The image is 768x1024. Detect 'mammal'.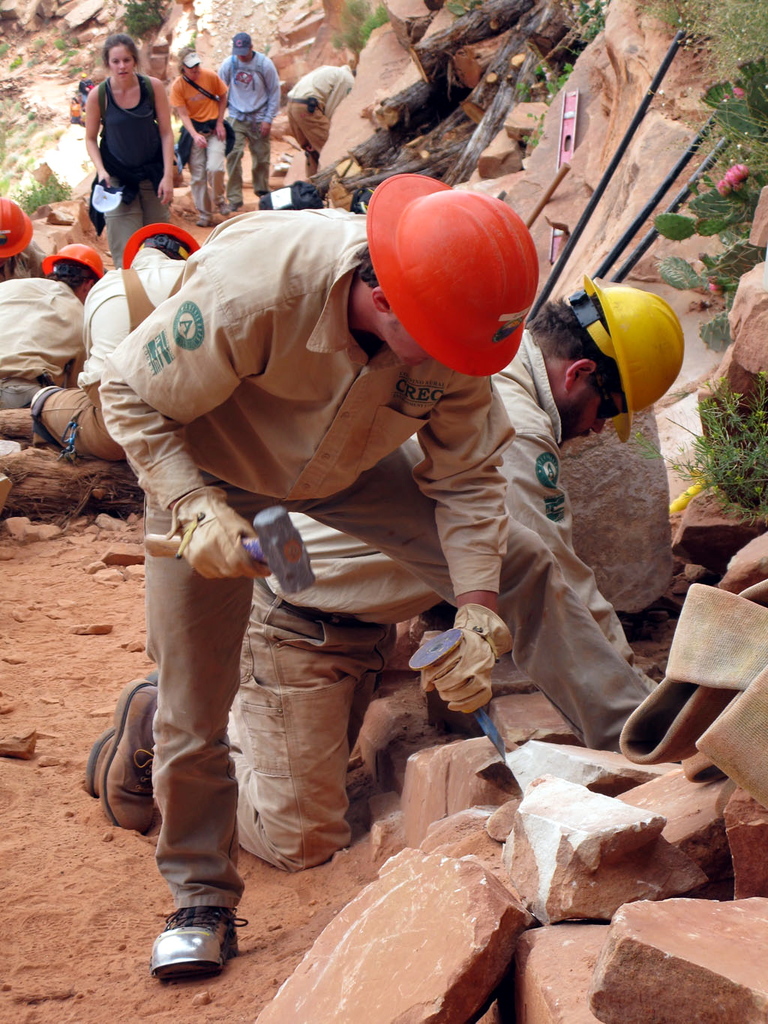
Detection: crop(220, 35, 277, 199).
